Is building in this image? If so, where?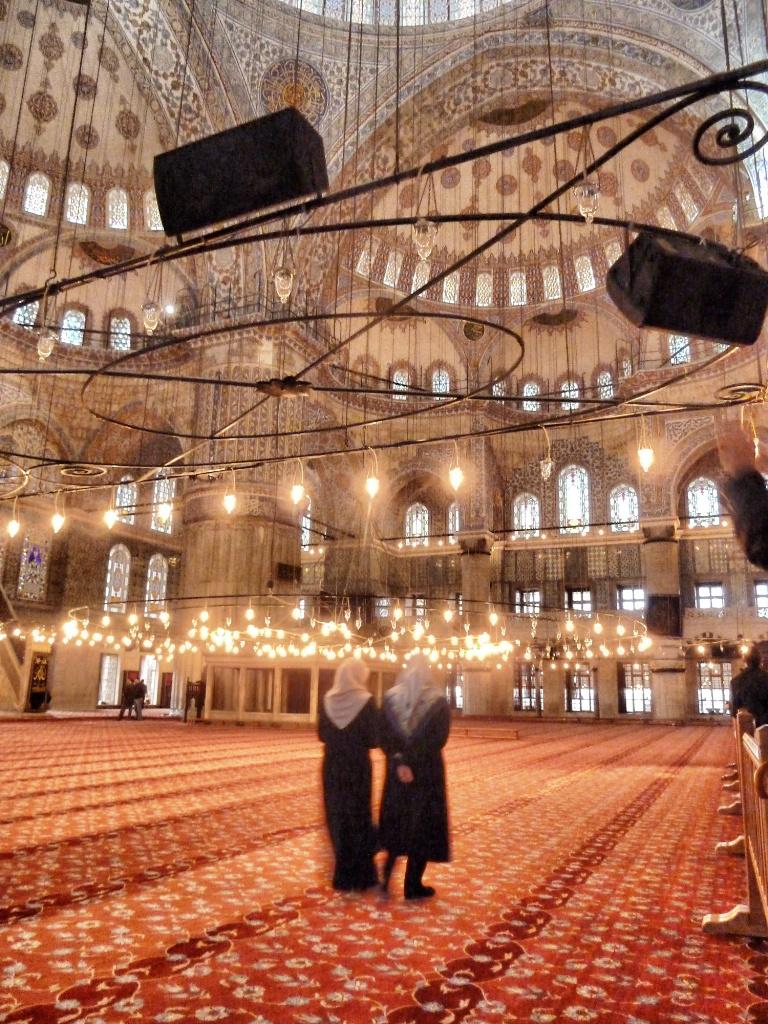
Yes, at rect(0, 0, 767, 1023).
